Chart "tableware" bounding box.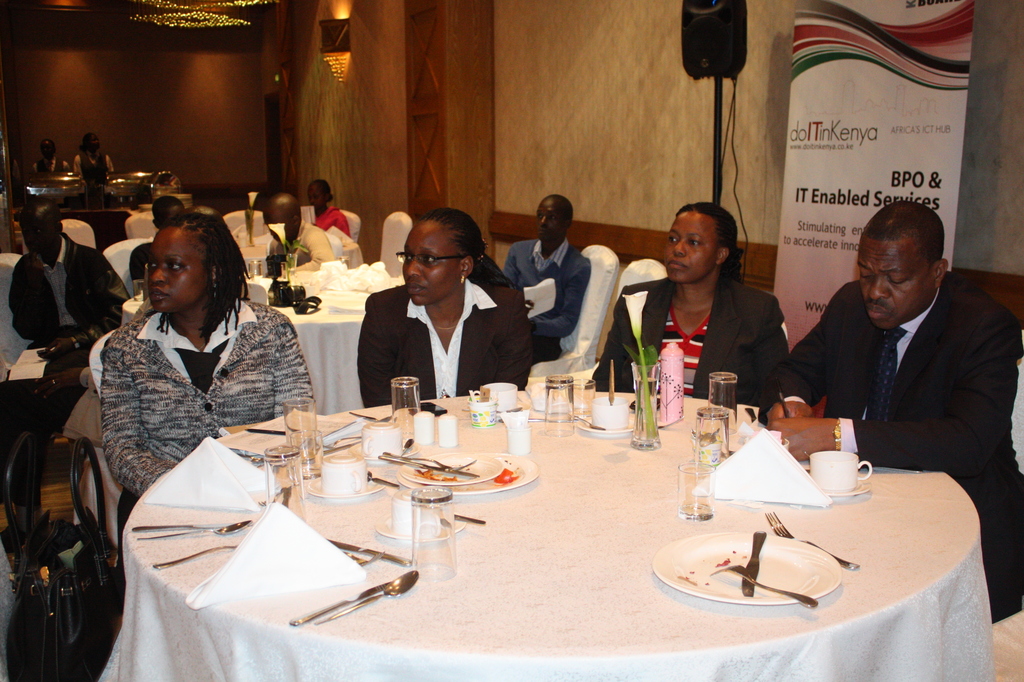
Charted: 709,370,743,437.
